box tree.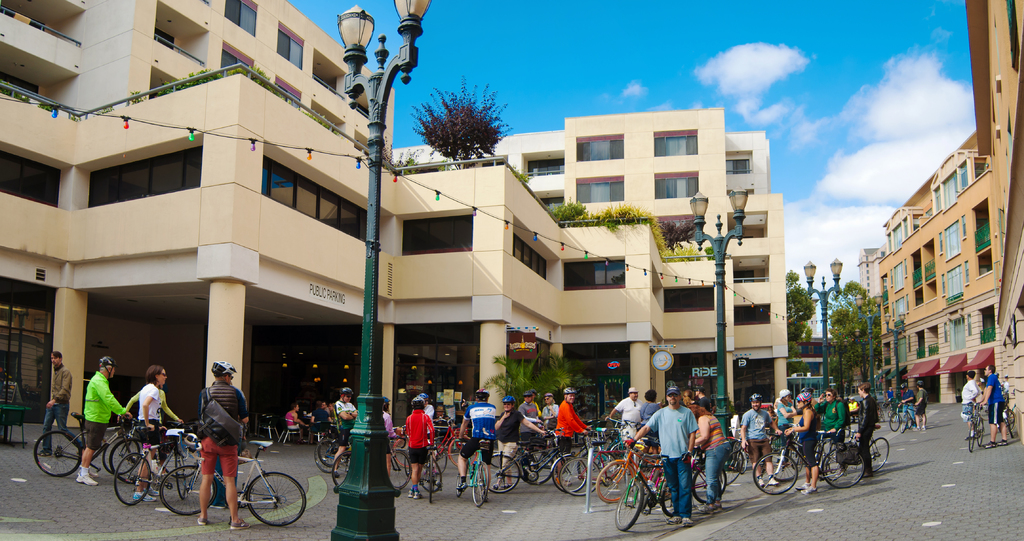
404:72:517:162.
